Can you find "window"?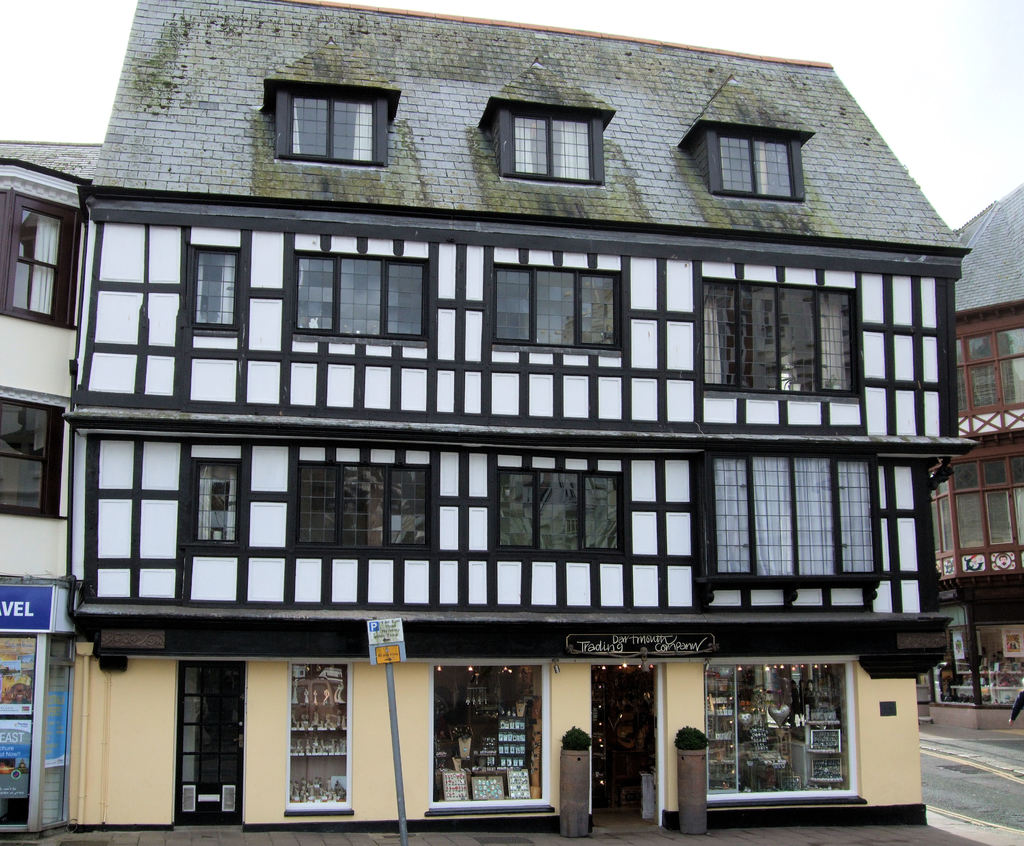
Yes, bounding box: bbox=(0, 398, 61, 517).
